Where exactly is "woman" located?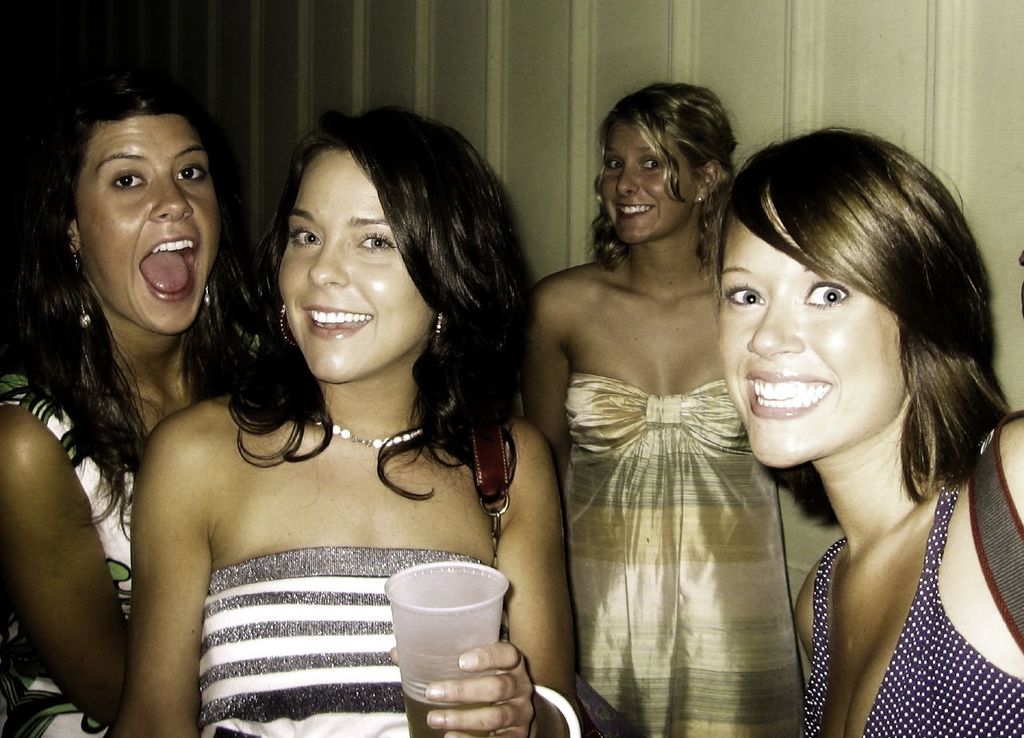
Its bounding box is 704,125,1023,737.
